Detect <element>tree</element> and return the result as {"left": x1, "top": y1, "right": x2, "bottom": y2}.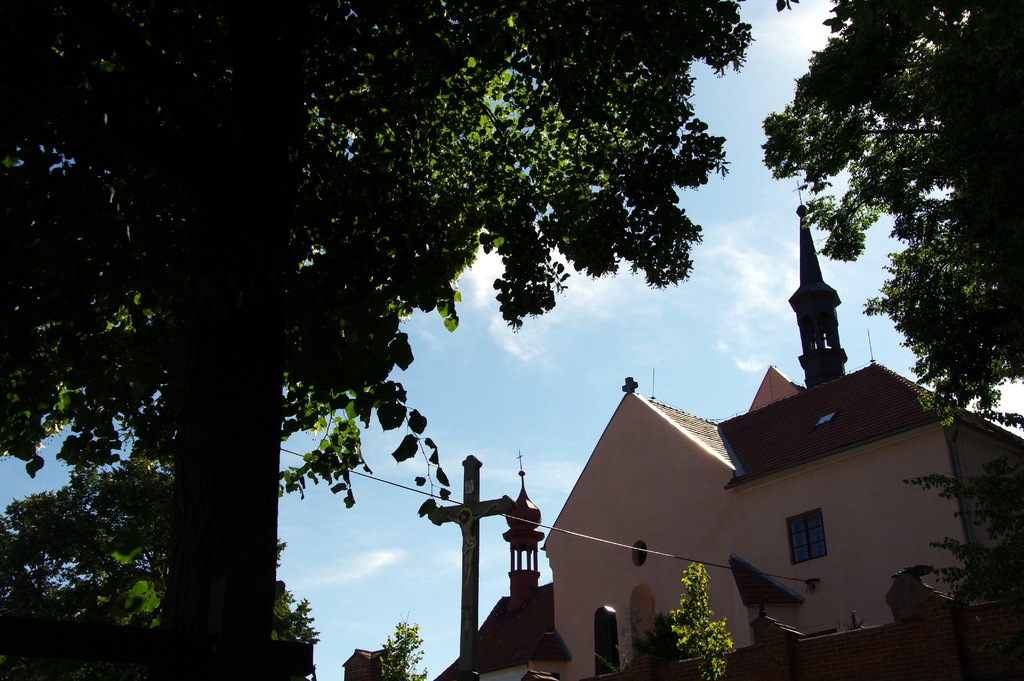
{"left": 0, "top": 460, "right": 323, "bottom": 637}.
